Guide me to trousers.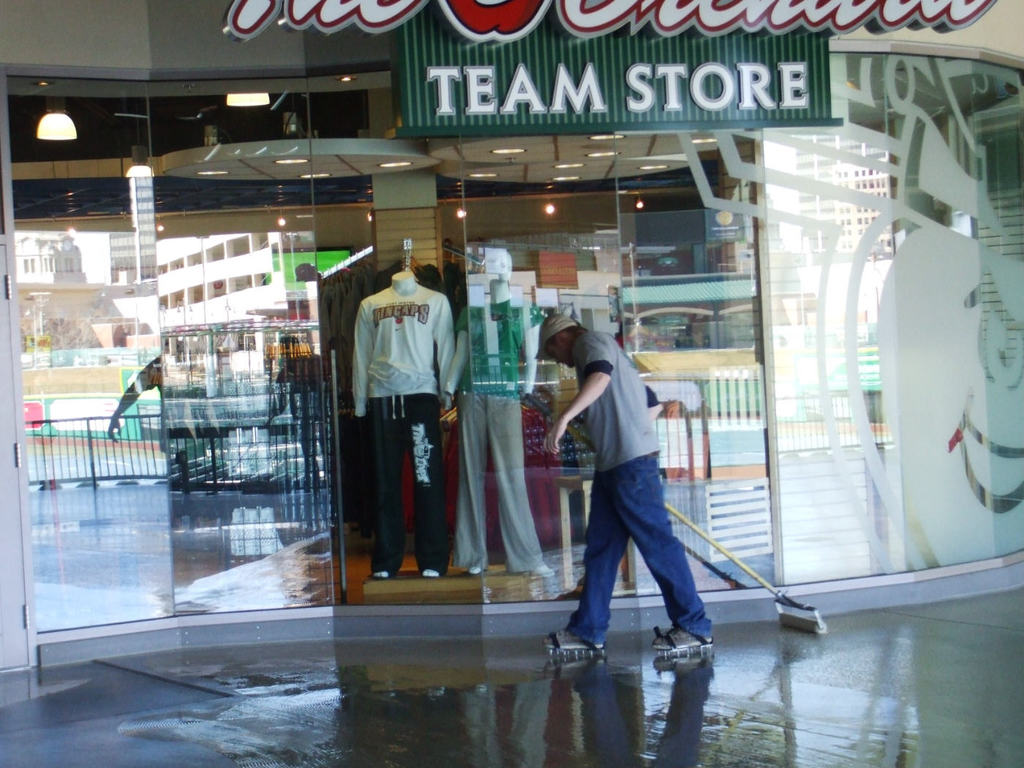
Guidance: Rect(567, 453, 715, 643).
